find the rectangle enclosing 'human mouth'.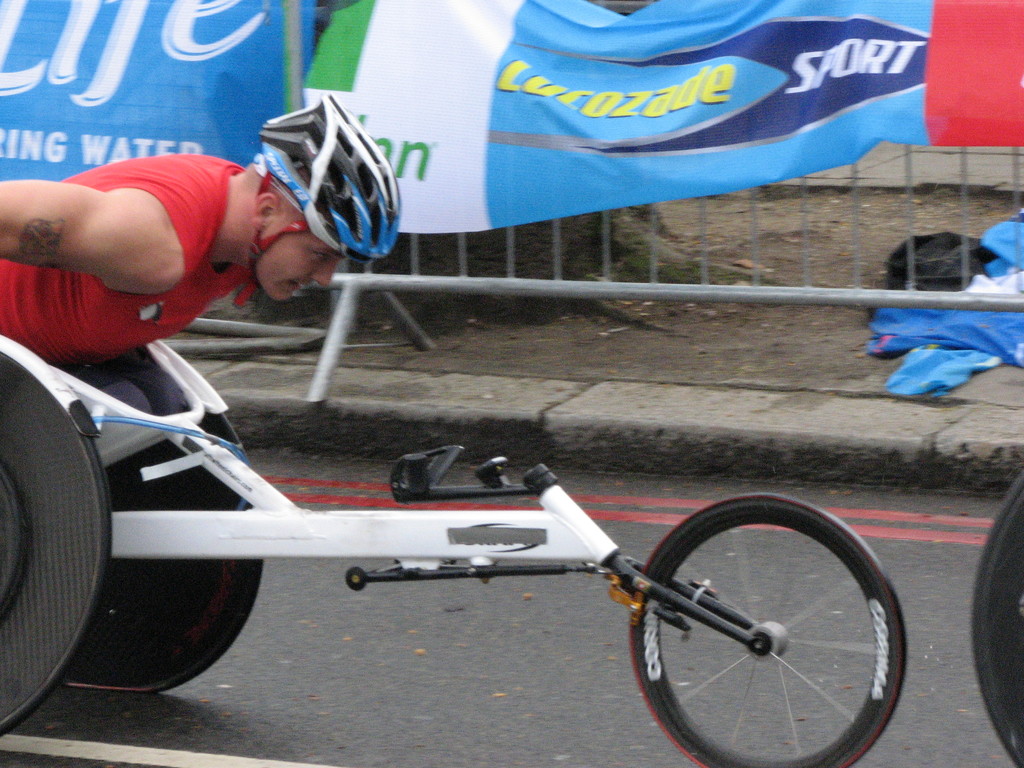
crop(289, 283, 304, 289).
